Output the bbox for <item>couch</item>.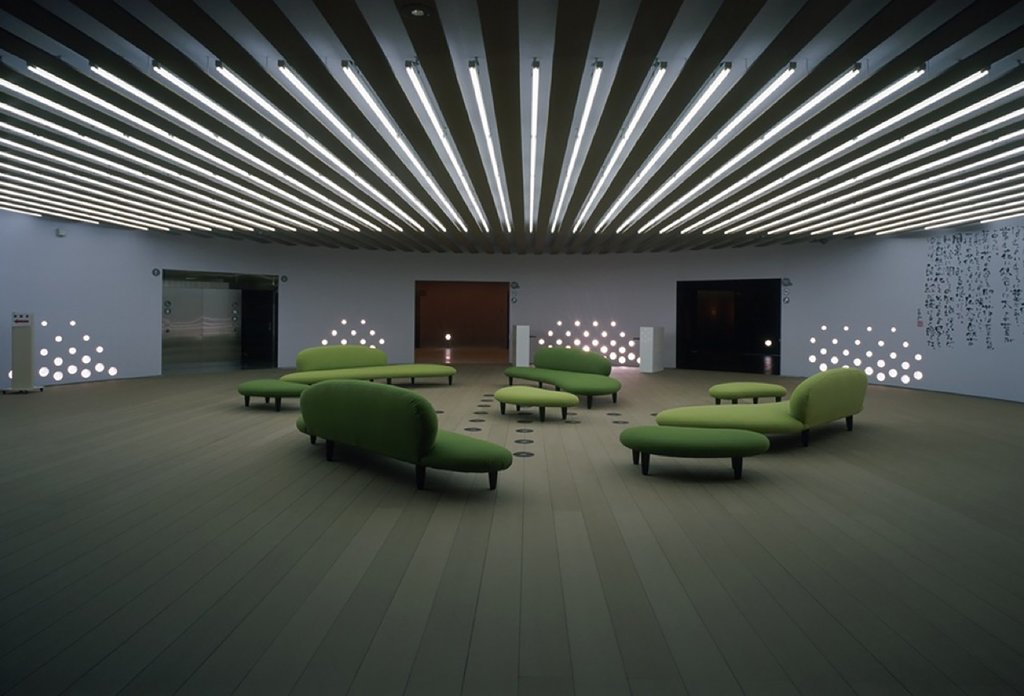
detection(507, 345, 620, 409).
